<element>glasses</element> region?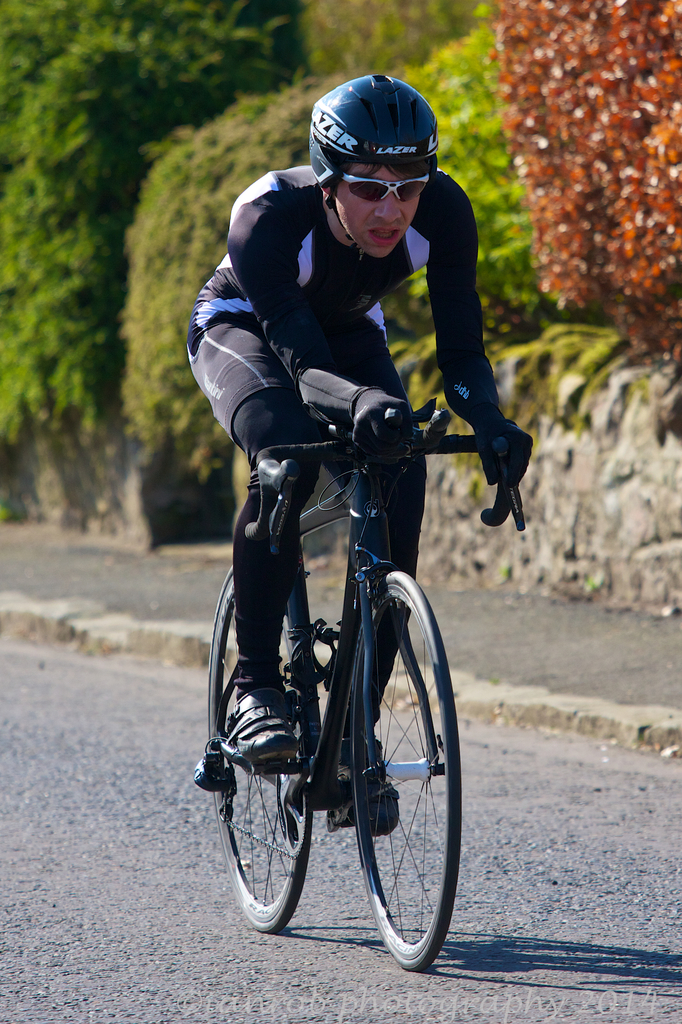
Rect(313, 152, 437, 198)
